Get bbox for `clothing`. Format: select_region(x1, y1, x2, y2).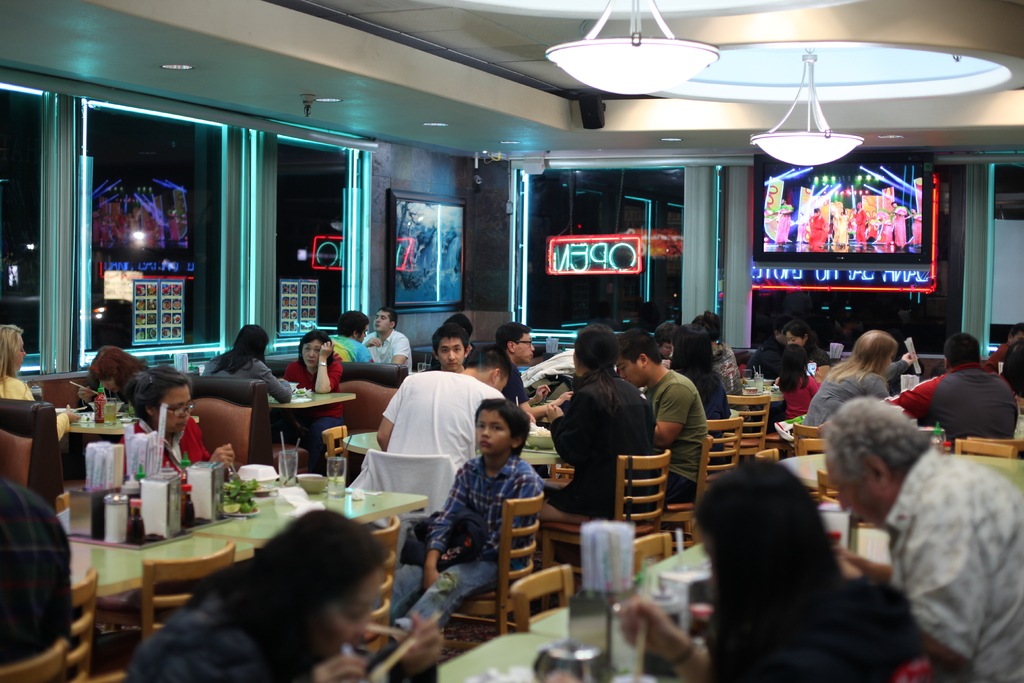
select_region(770, 204, 795, 244).
